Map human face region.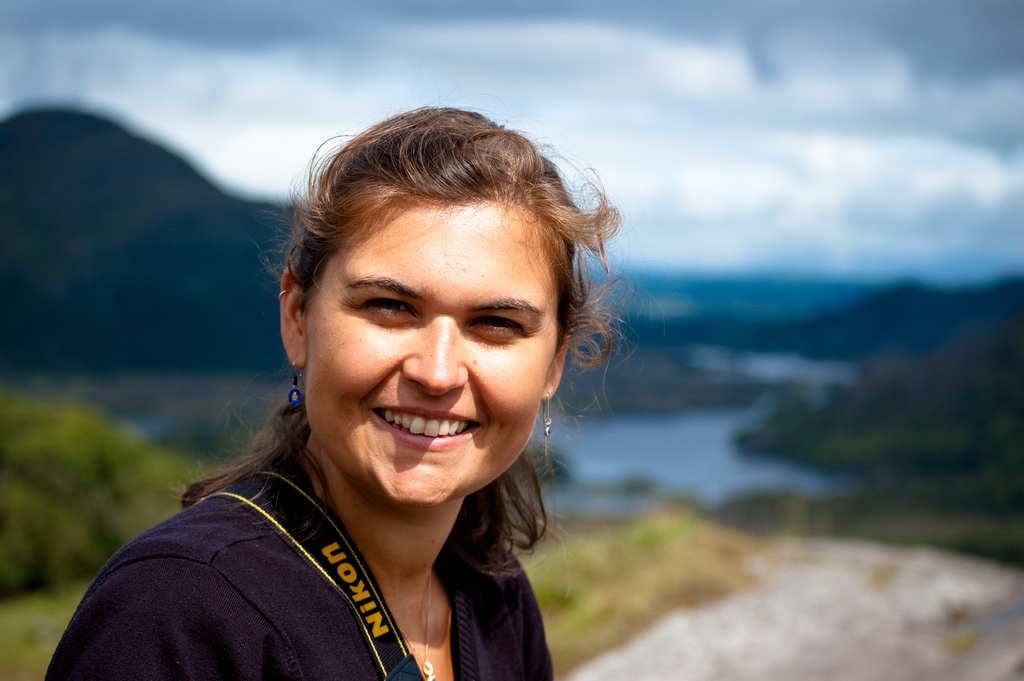
Mapped to left=308, top=205, right=559, bottom=503.
